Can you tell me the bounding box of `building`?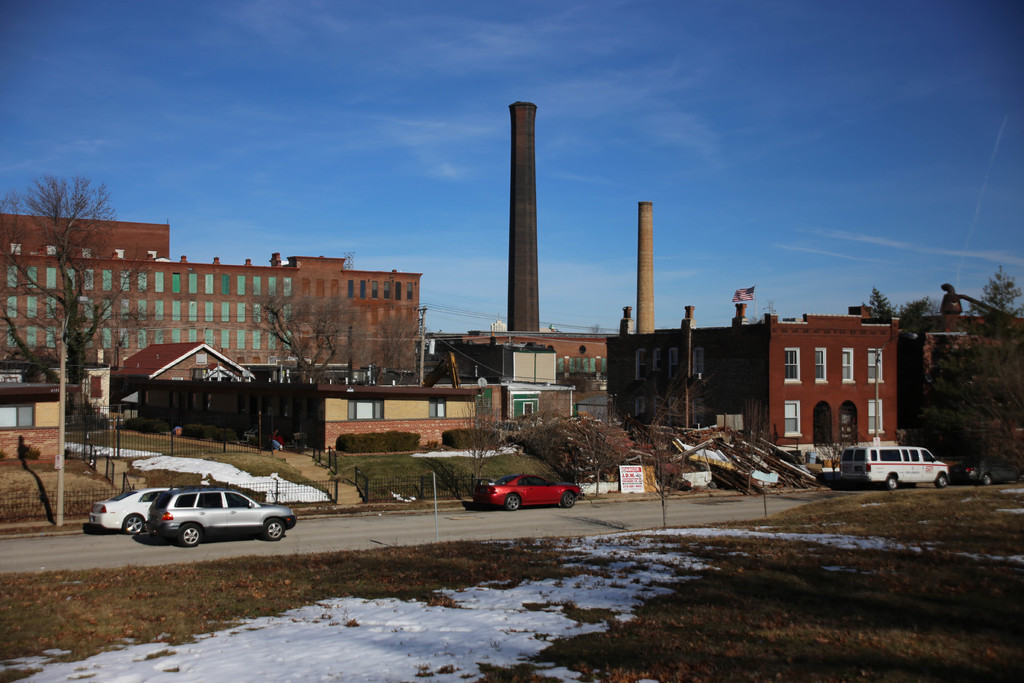
[1,213,420,380].
